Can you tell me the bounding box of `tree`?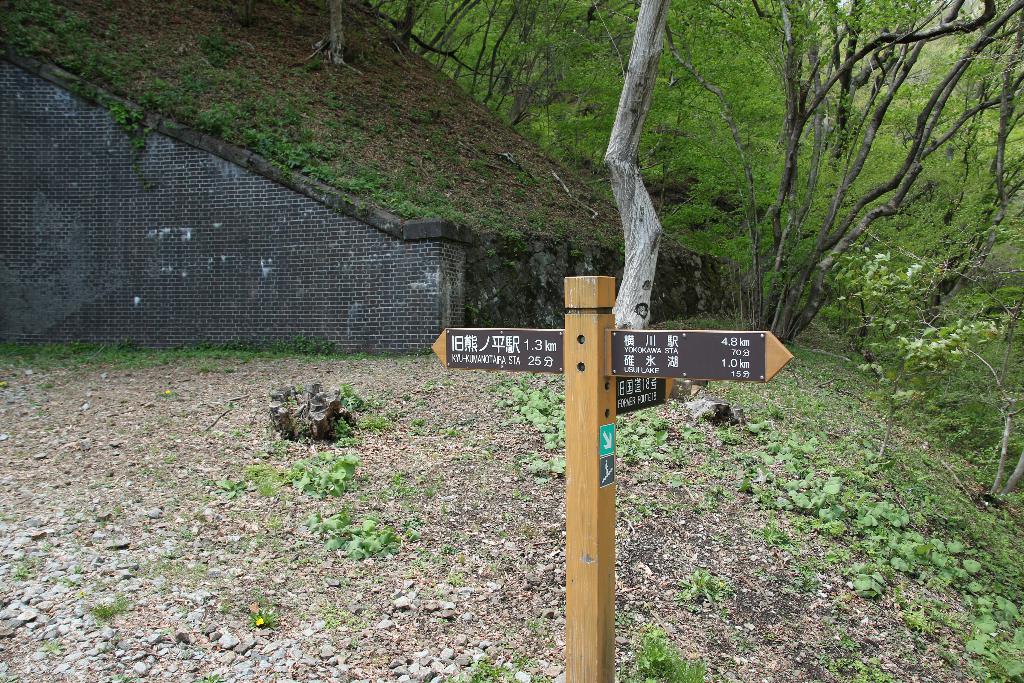
(left=305, top=0, right=354, bottom=73).
